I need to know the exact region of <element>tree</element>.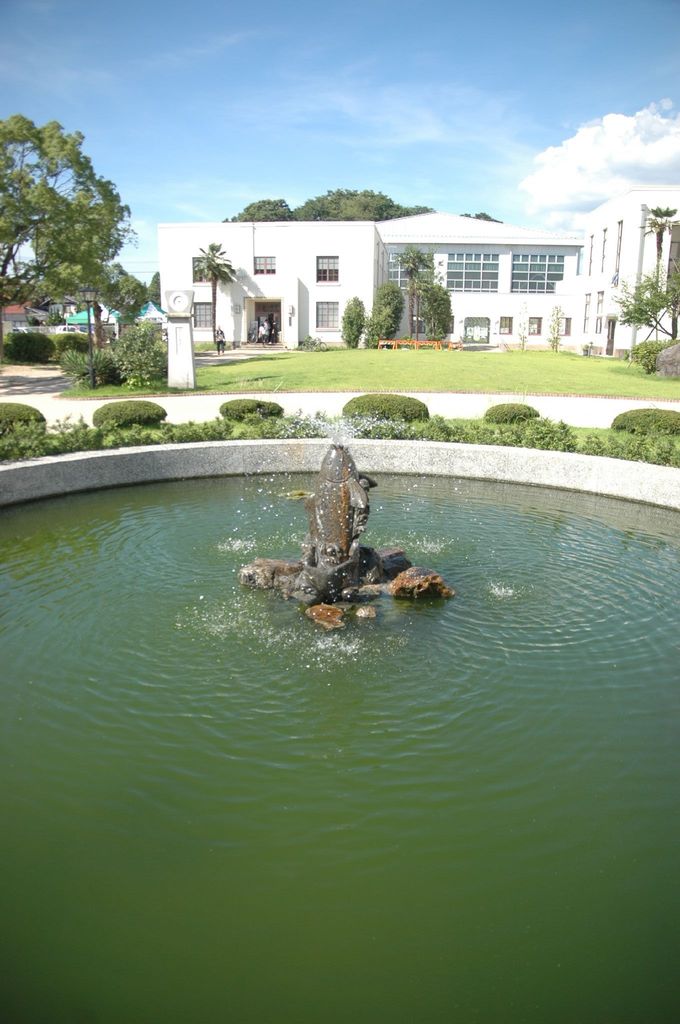
Region: (189,239,252,340).
